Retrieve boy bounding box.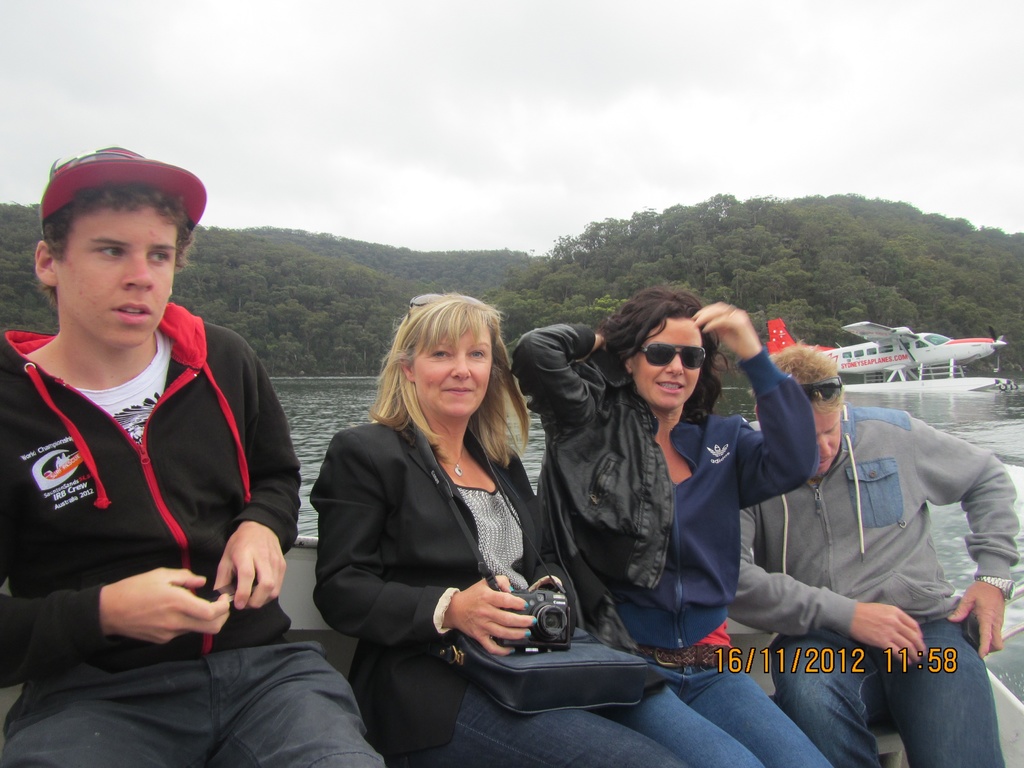
Bounding box: BBox(2, 141, 369, 767).
